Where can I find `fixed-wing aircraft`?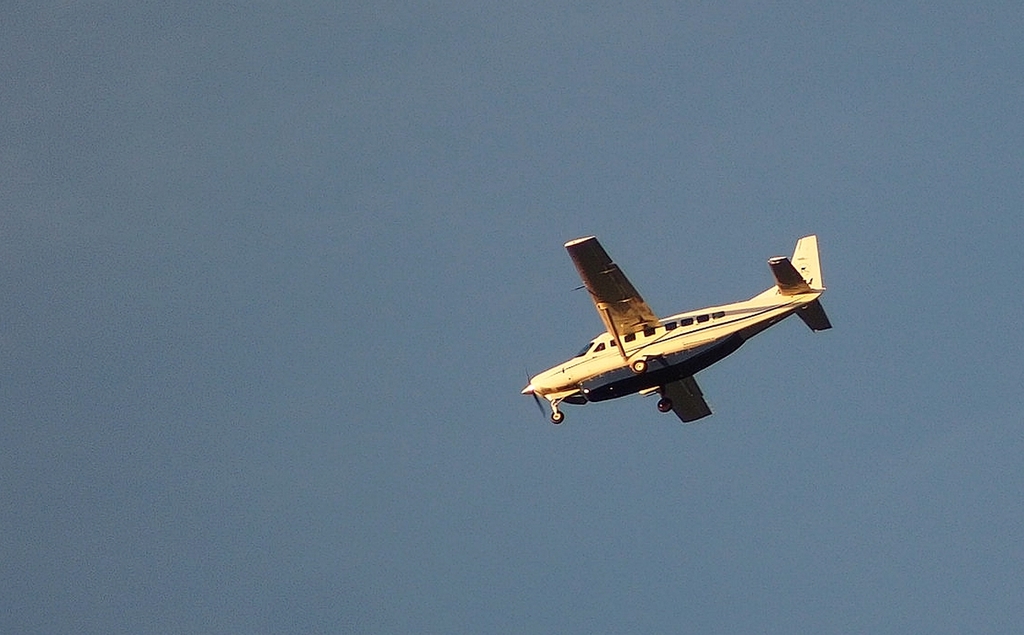
You can find it at region(521, 230, 828, 427).
